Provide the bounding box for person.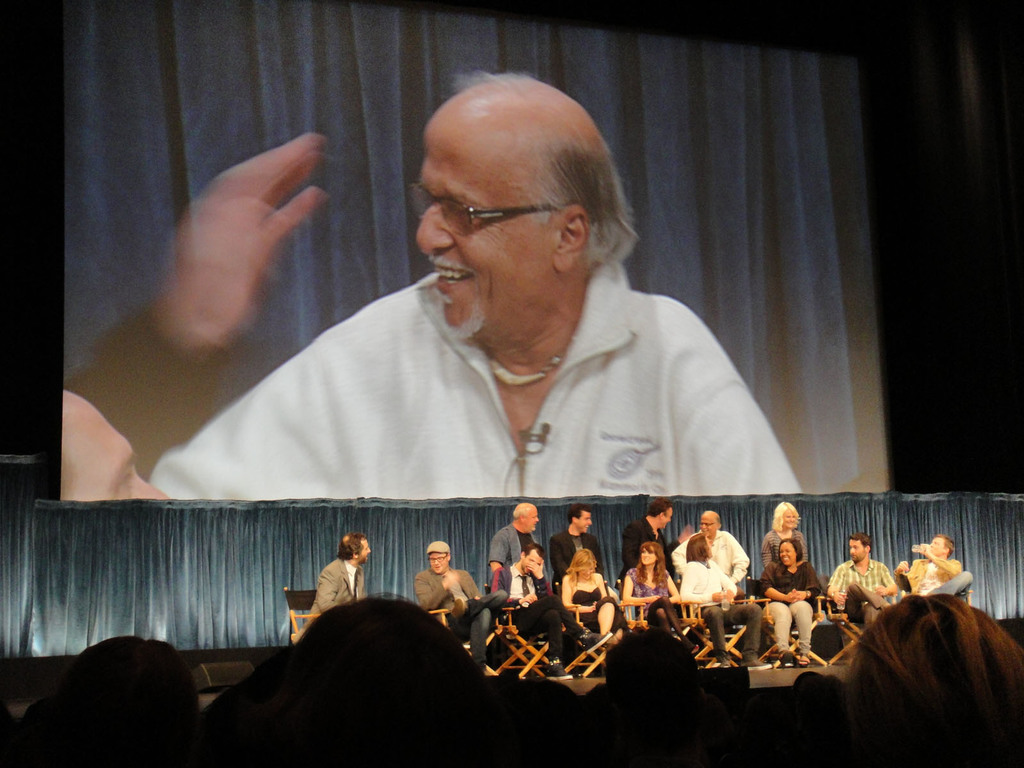
region(835, 589, 1023, 767).
